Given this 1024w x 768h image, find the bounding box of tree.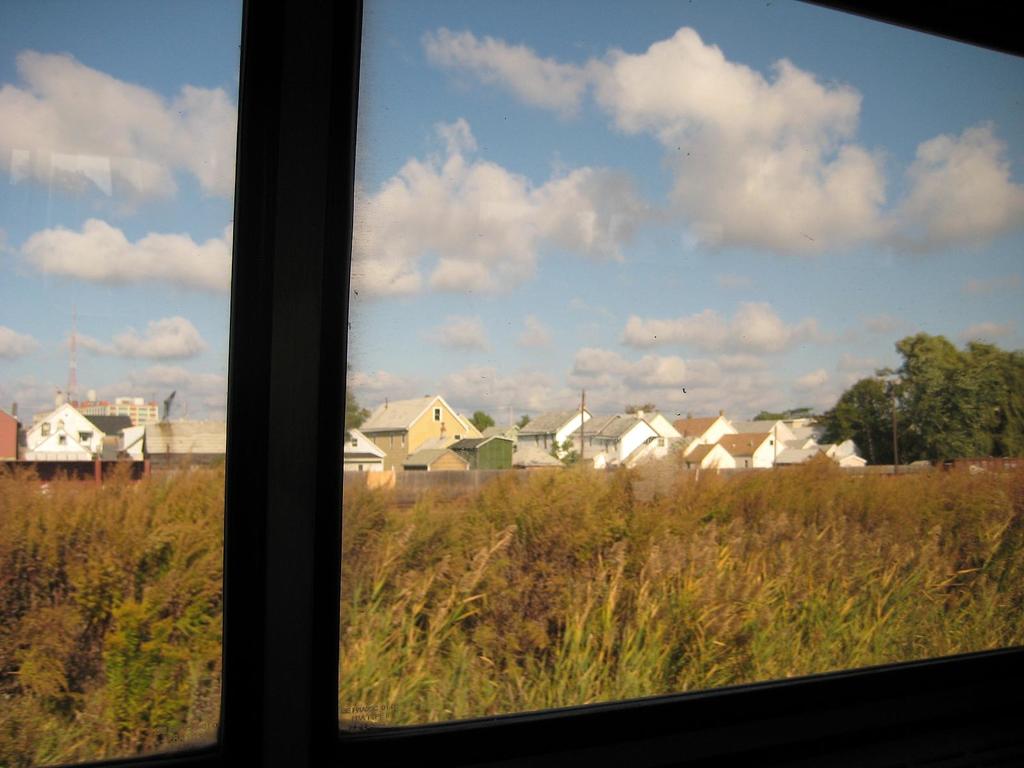
(462,410,493,429).
